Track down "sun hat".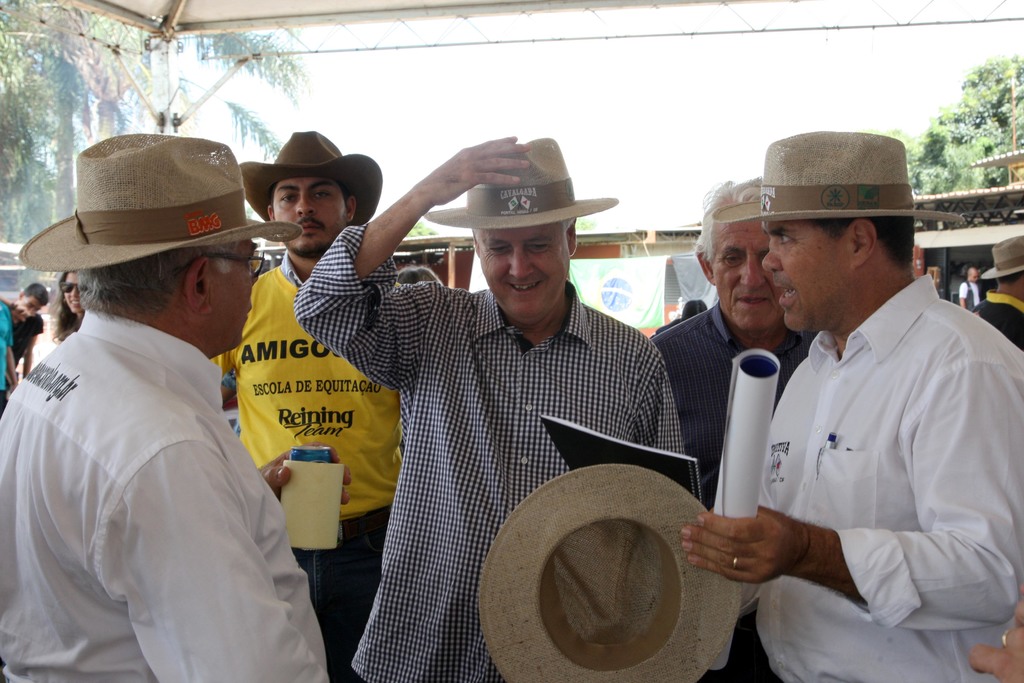
Tracked to [left=235, top=124, right=383, bottom=240].
